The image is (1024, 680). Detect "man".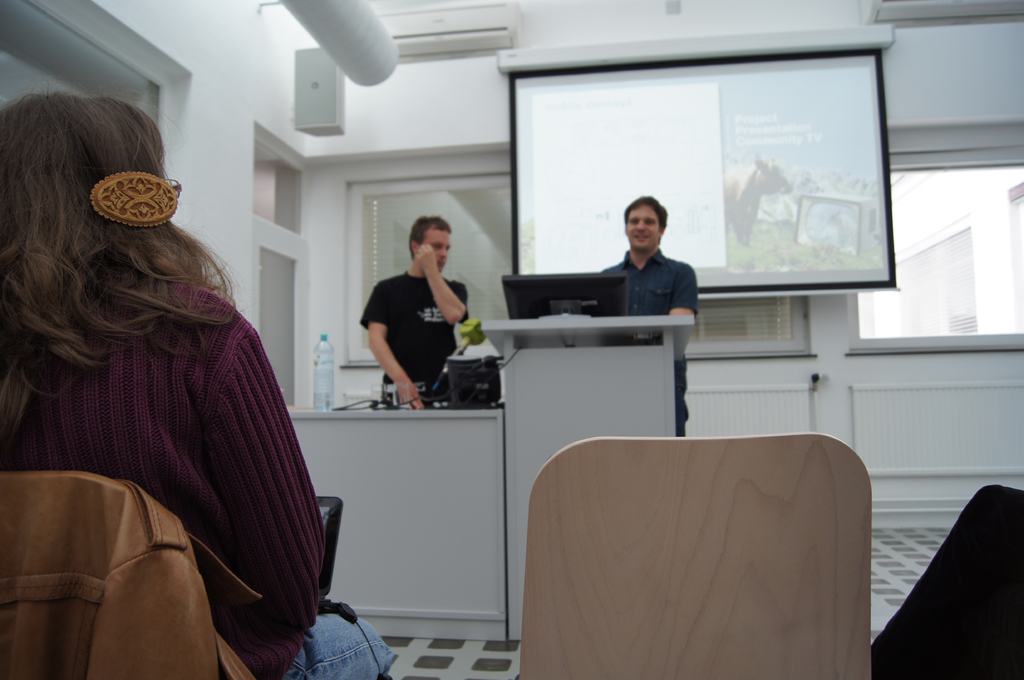
Detection: 359/216/483/409.
